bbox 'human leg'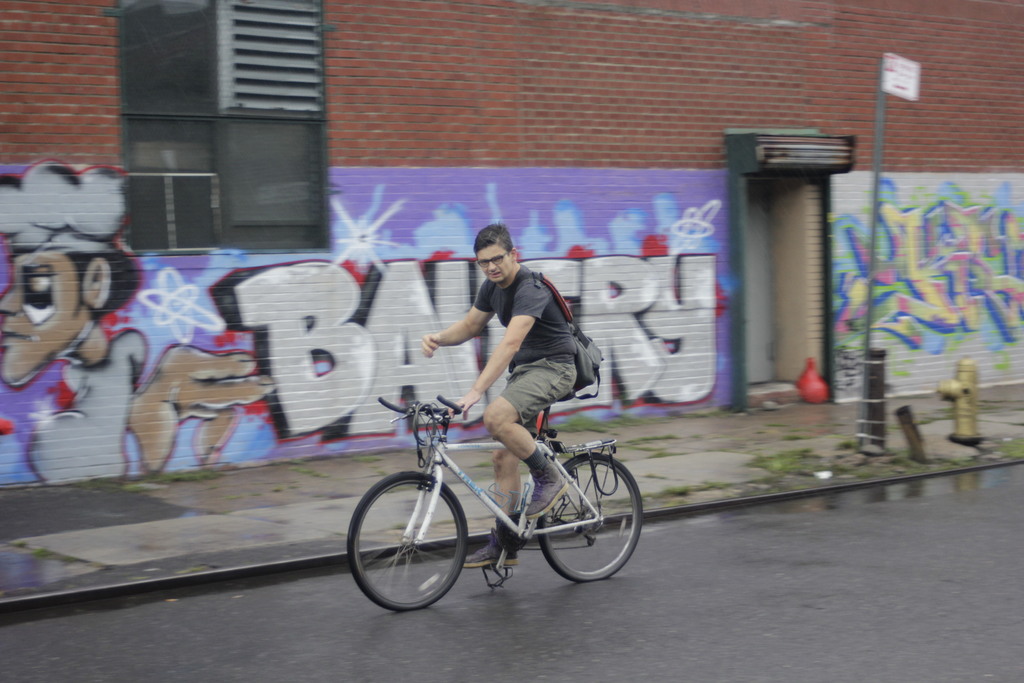
box=[481, 356, 580, 520]
